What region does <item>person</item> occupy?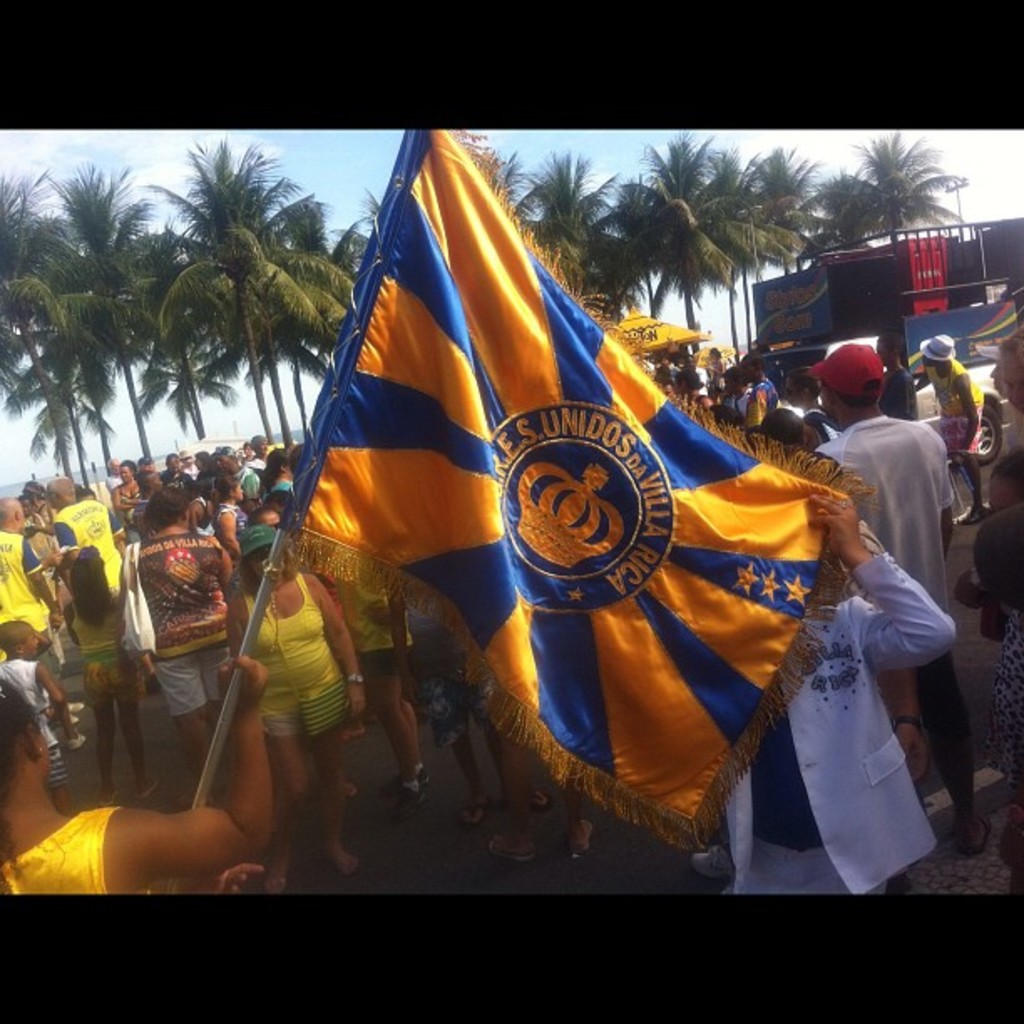
325/567/432/812.
